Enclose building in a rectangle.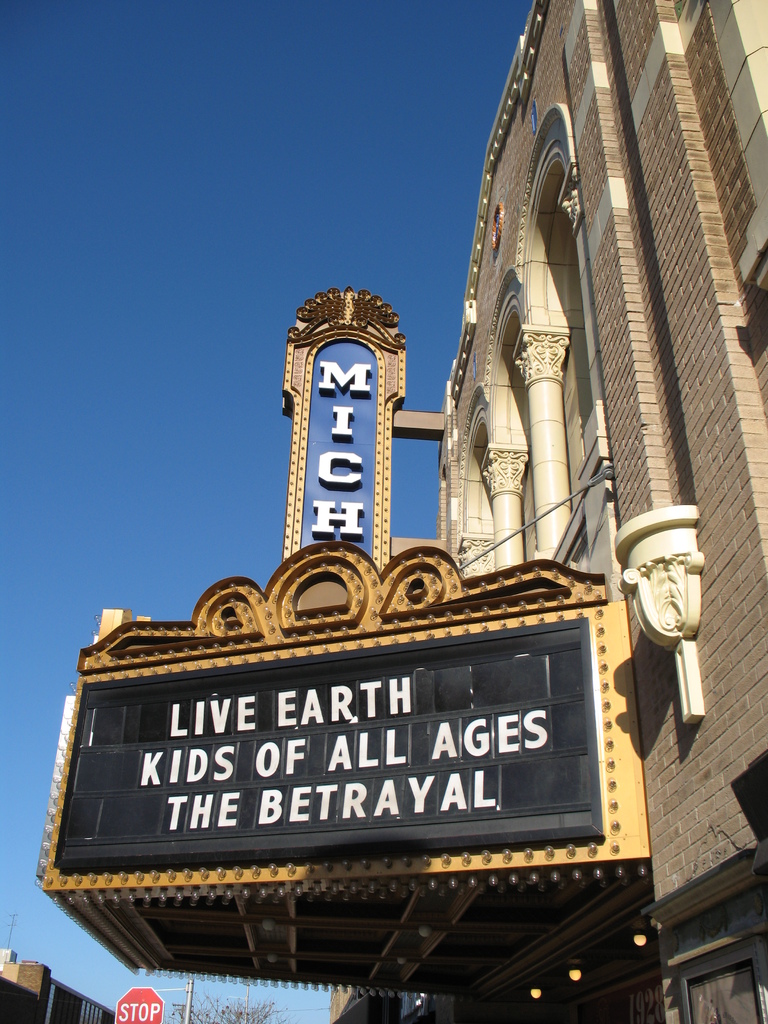
left=399, top=0, right=767, bottom=1020.
